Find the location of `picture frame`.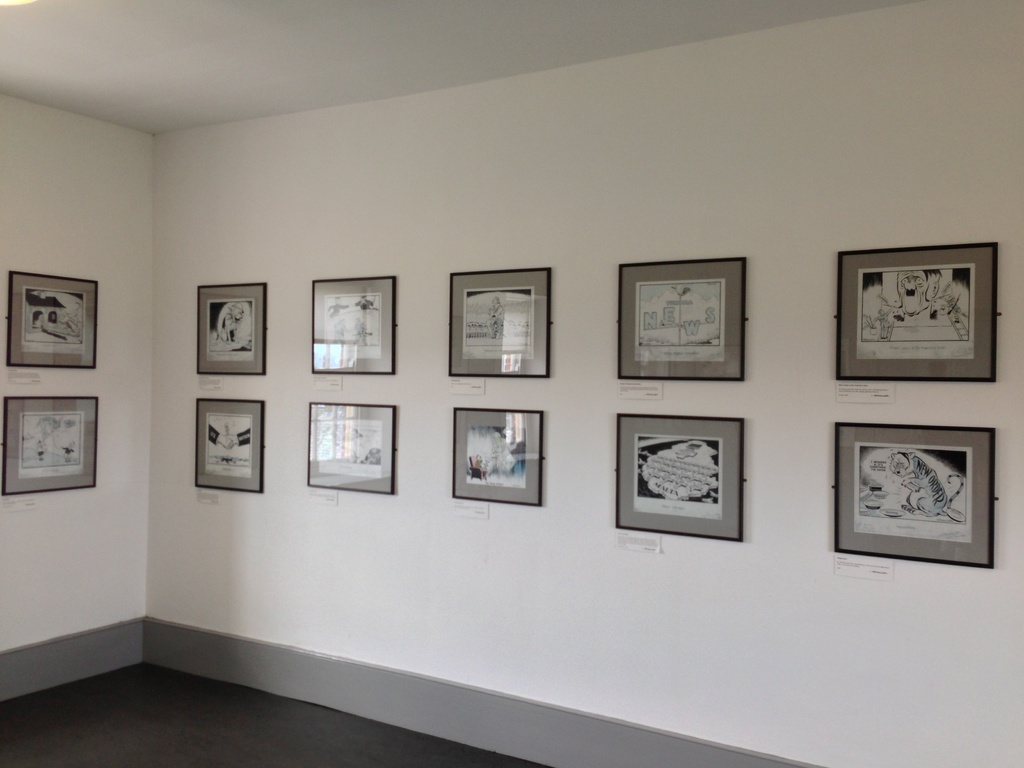
Location: 449 268 552 376.
